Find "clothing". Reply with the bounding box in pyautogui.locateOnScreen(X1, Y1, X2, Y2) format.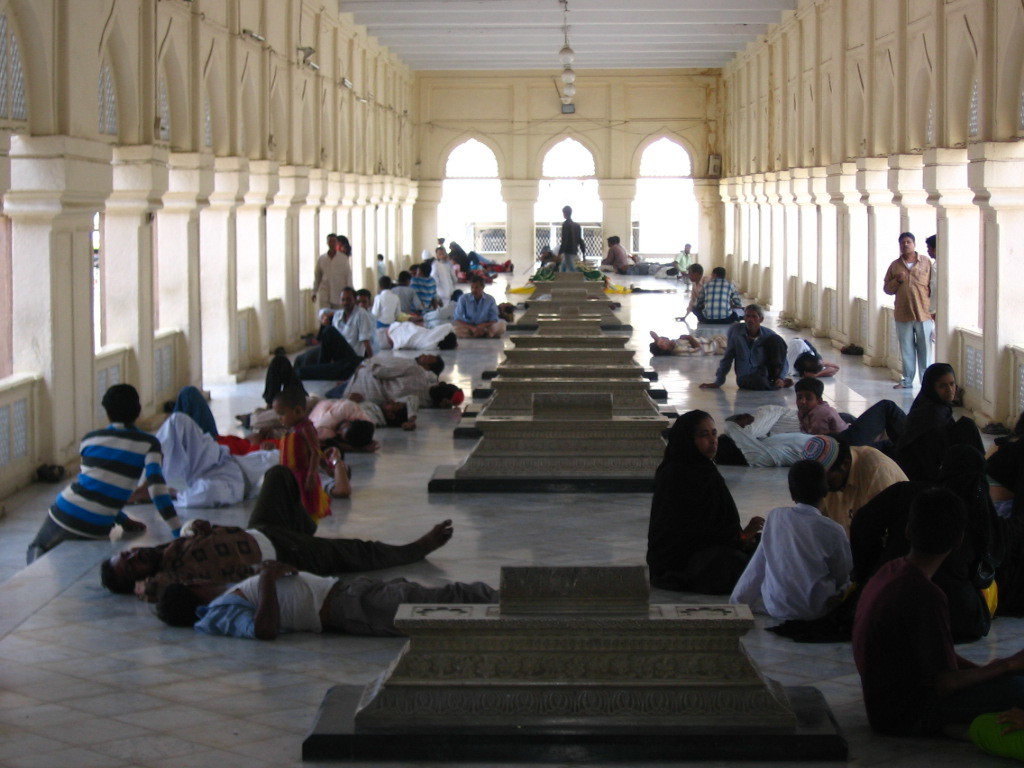
pyautogui.locateOnScreen(161, 474, 430, 577).
